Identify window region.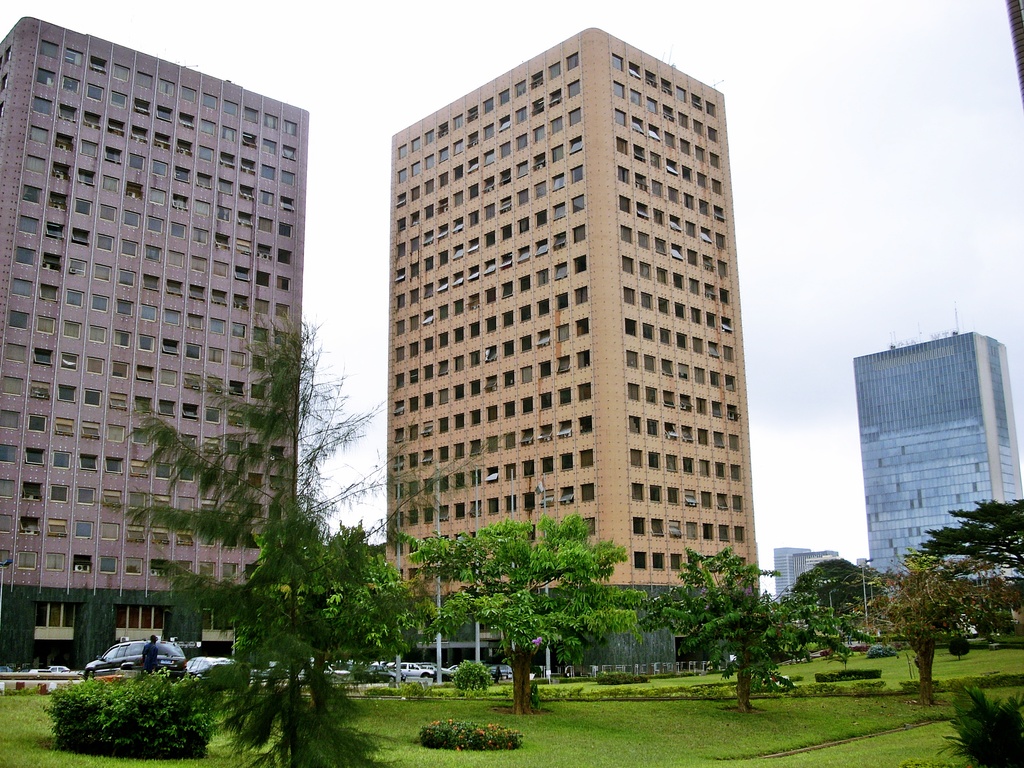
Region: <box>469,291,479,309</box>.
